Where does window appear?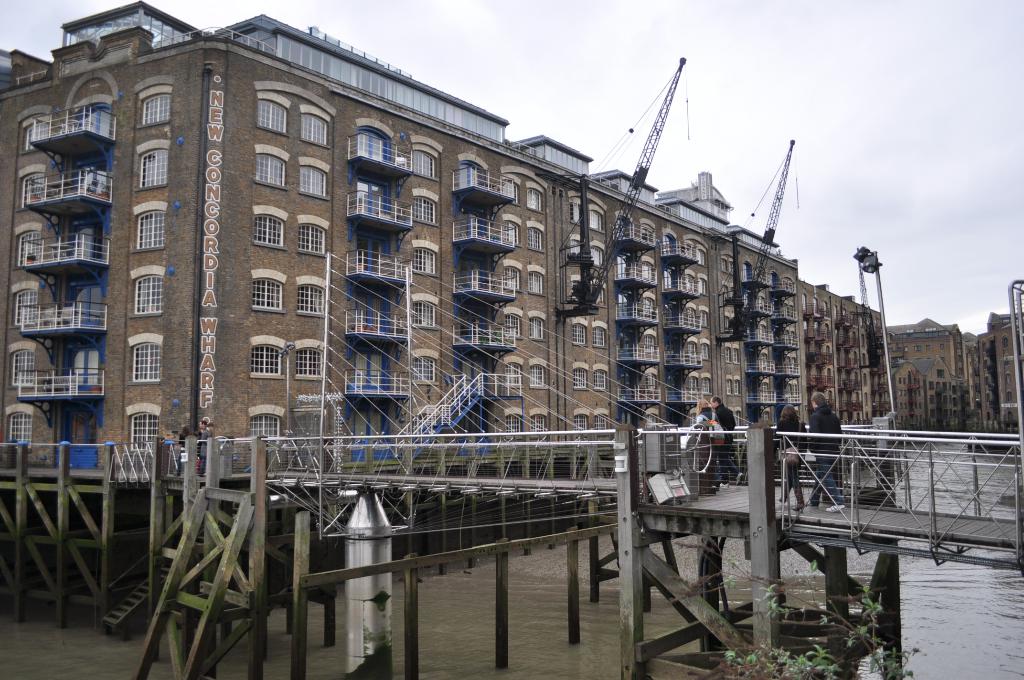
Appears at {"x1": 70, "y1": 216, "x2": 97, "y2": 261}.
